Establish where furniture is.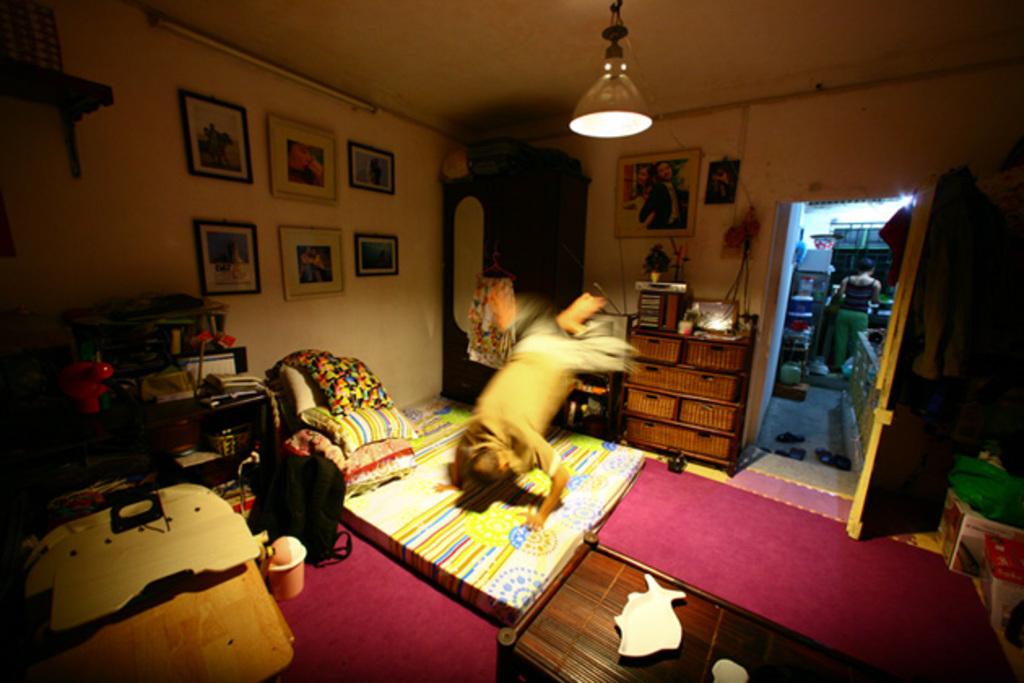
Established at [280, 350, 421, 489].
